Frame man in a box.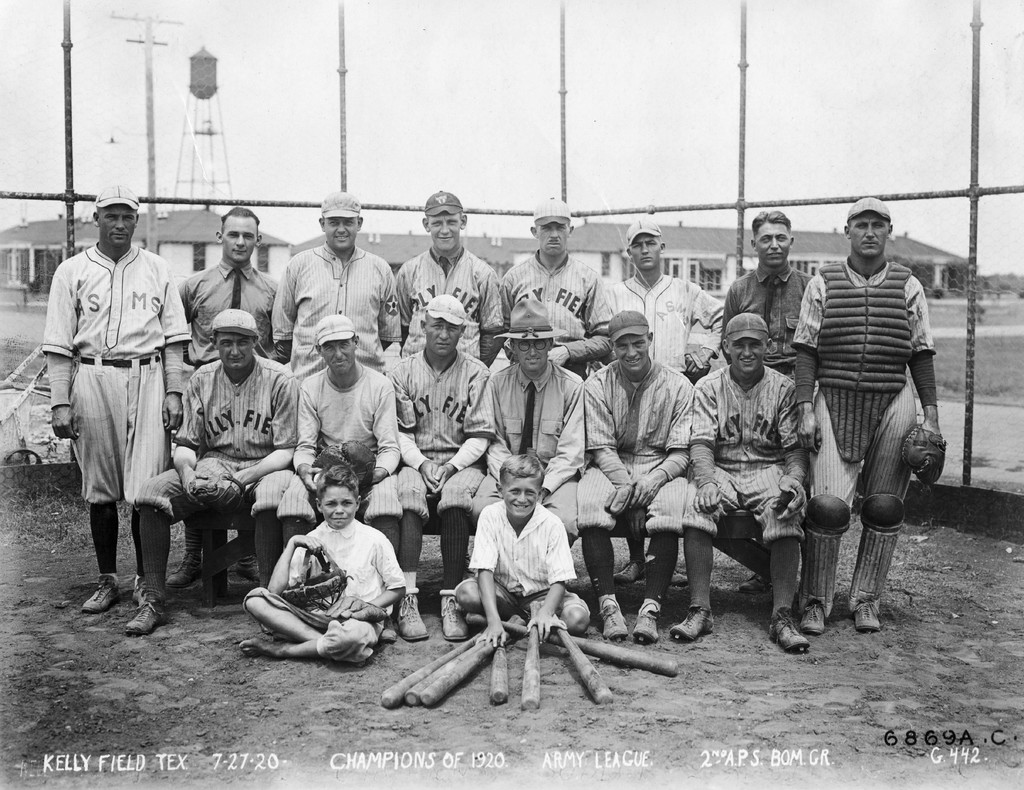
bbox=(136, 301, 305, 639).
